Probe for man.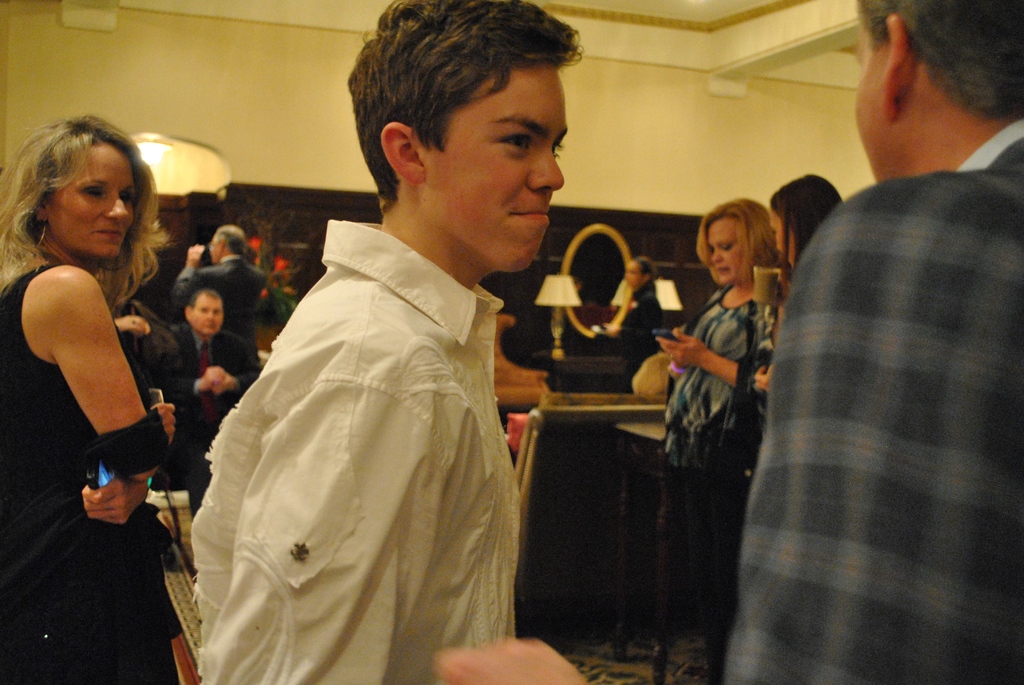
Probe result: select_region(724, 0, 1023, 684).
